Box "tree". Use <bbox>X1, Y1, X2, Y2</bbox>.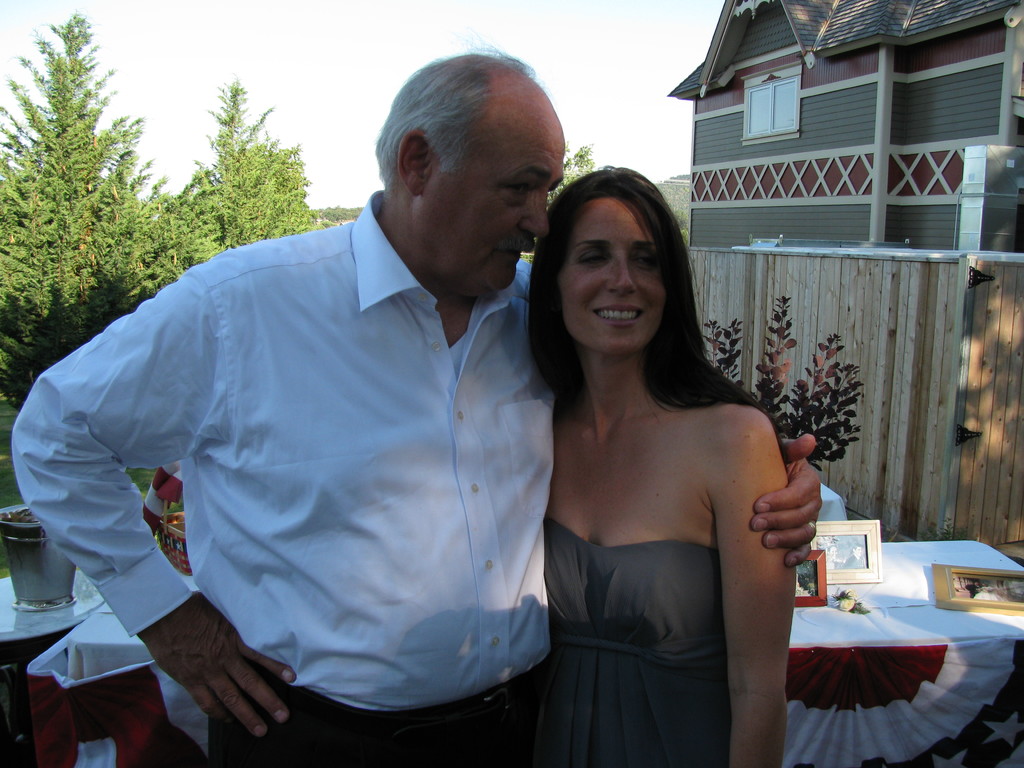
<bbox>125, 74, 338, 292</bbox>.
